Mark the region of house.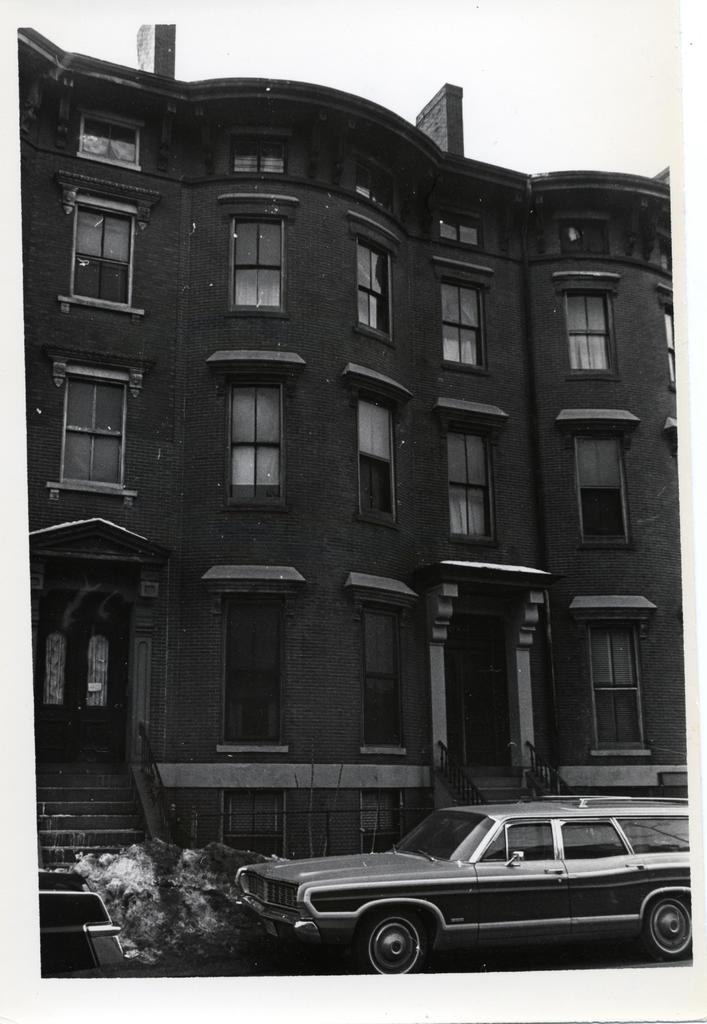
Region: l=15, t=23, r=671, b=977.
